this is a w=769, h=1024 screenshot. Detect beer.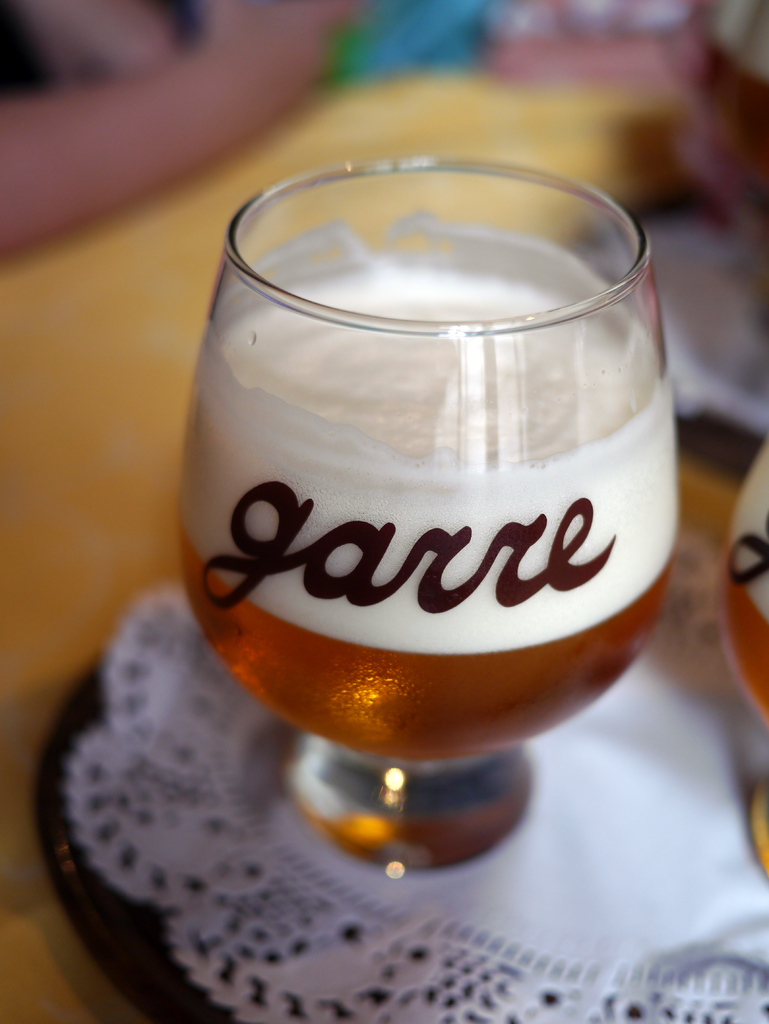
locate(175, 276, 679, 760).
